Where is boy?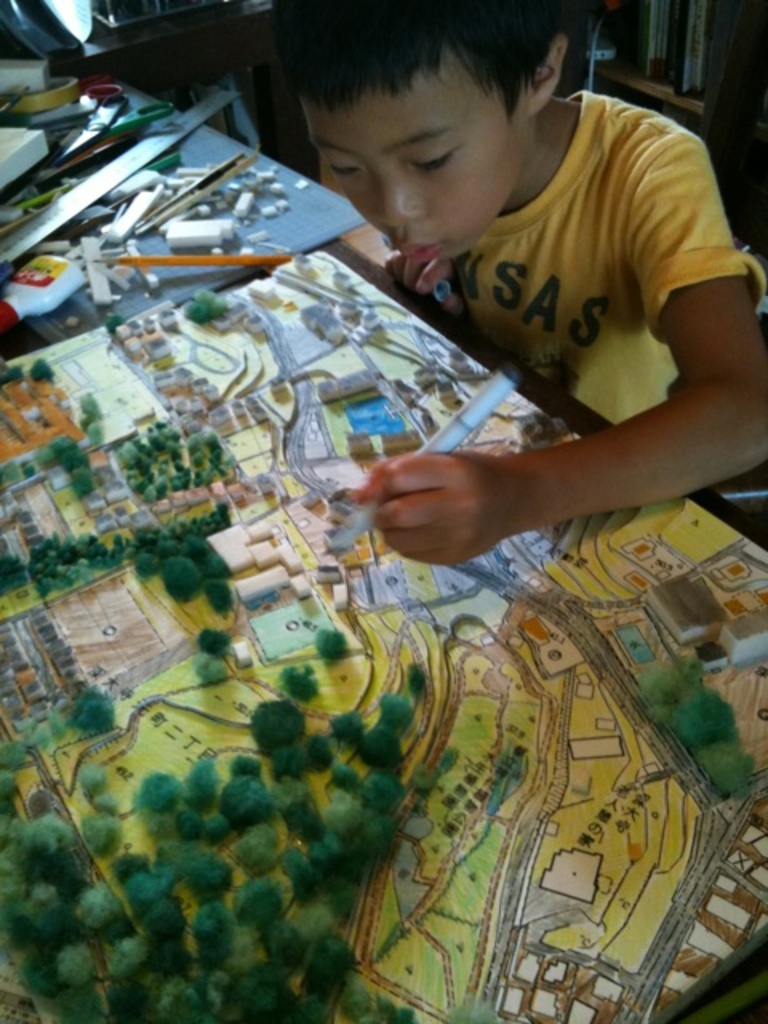
bbox=(251, 3, 767, 558).
